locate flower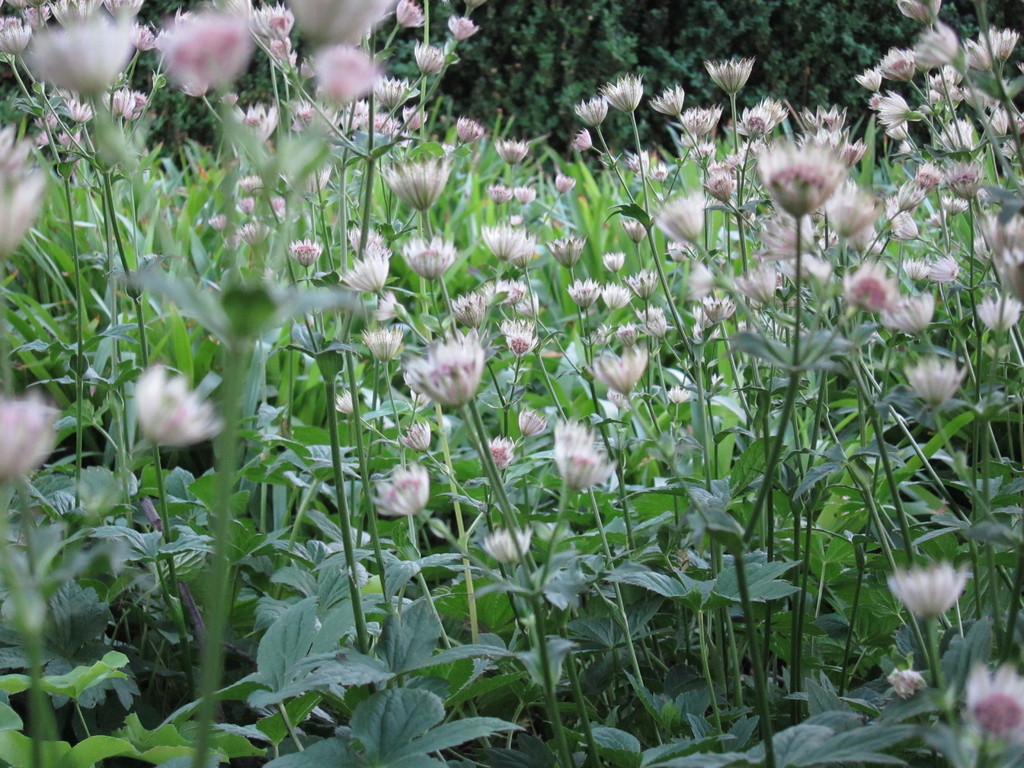
[x1=515, y1=185, x2=540, y2=202]
